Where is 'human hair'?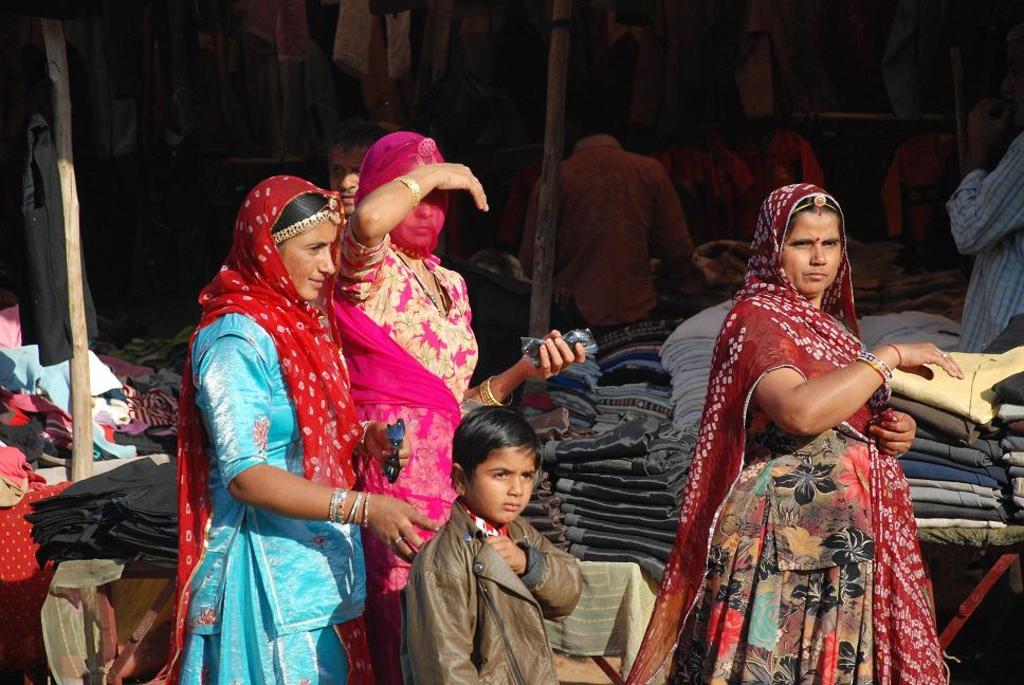
[776,192,846,253].
